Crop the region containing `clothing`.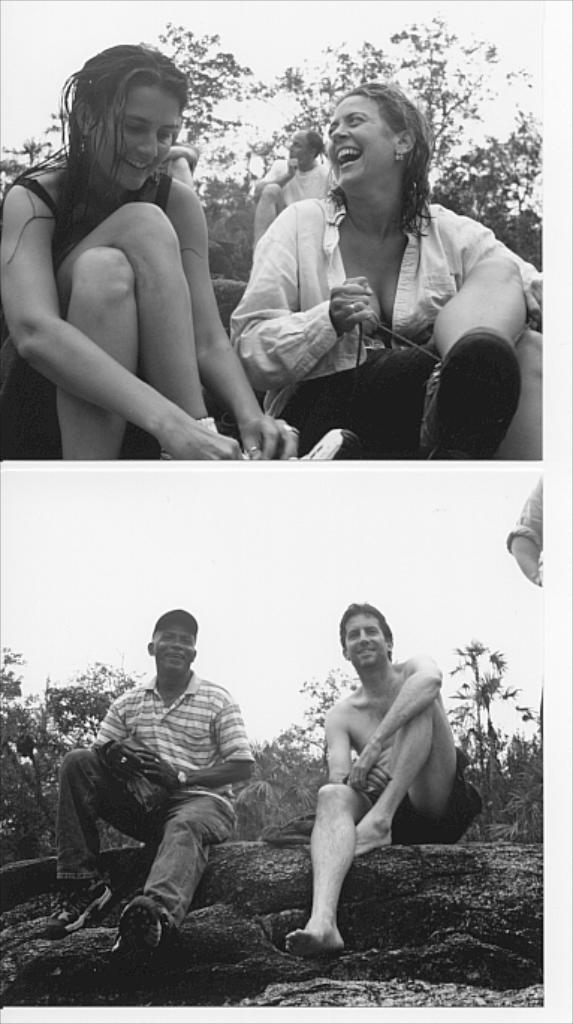
Crop region: [left=504, top=475, right=549, bottom=550].
